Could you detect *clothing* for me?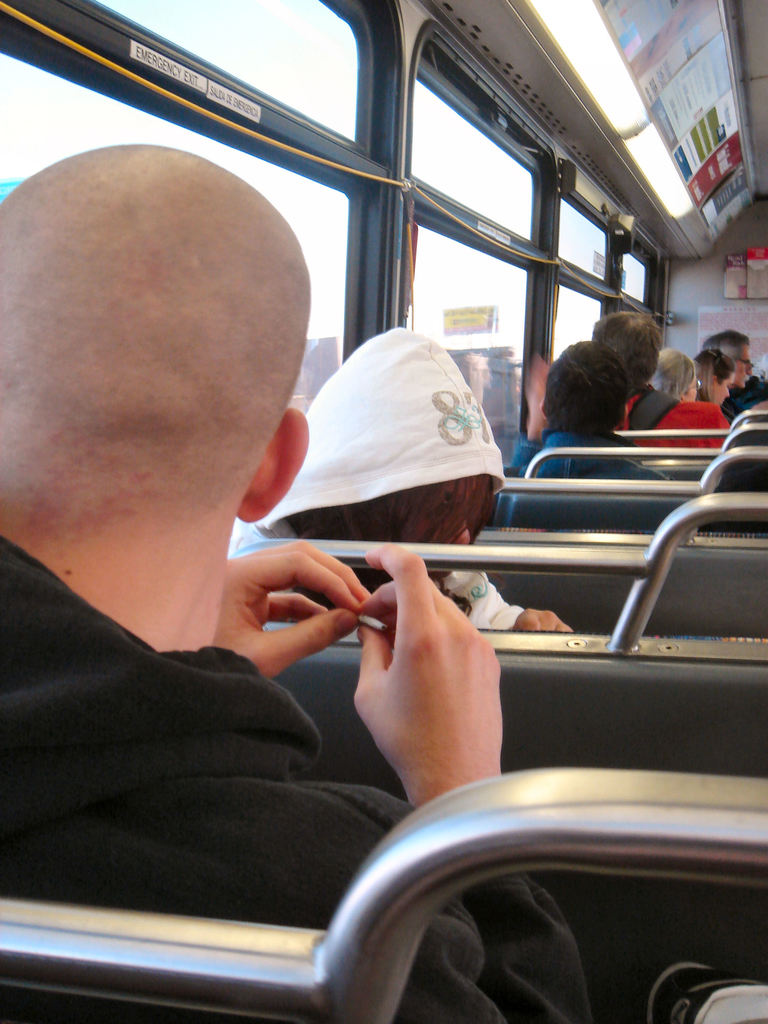
Detection result: (left=0, top=524, right=585, bottom=1023).
